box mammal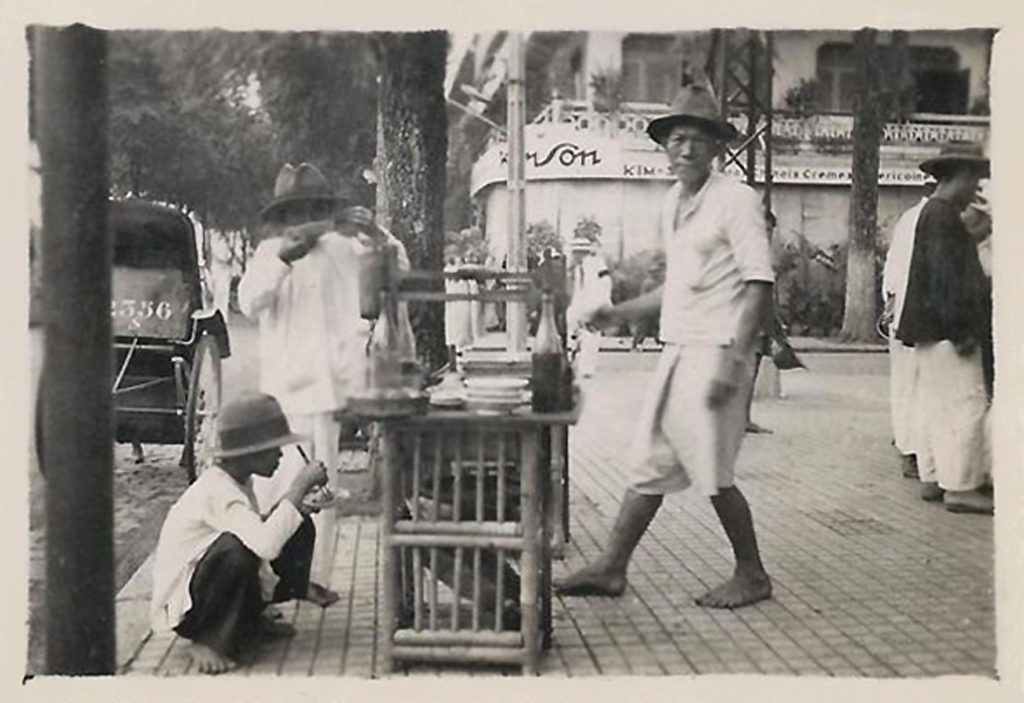
bbox=(246, 158, 411, 493)
